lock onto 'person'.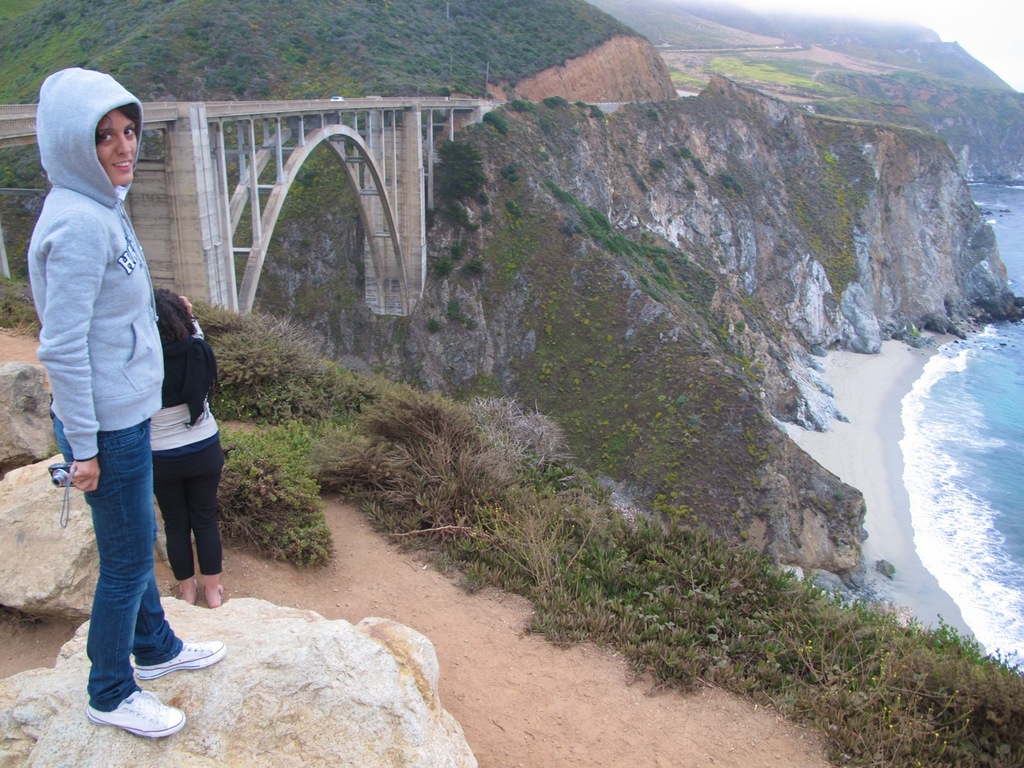
Locked: <box>26,26,201,767</box>.
